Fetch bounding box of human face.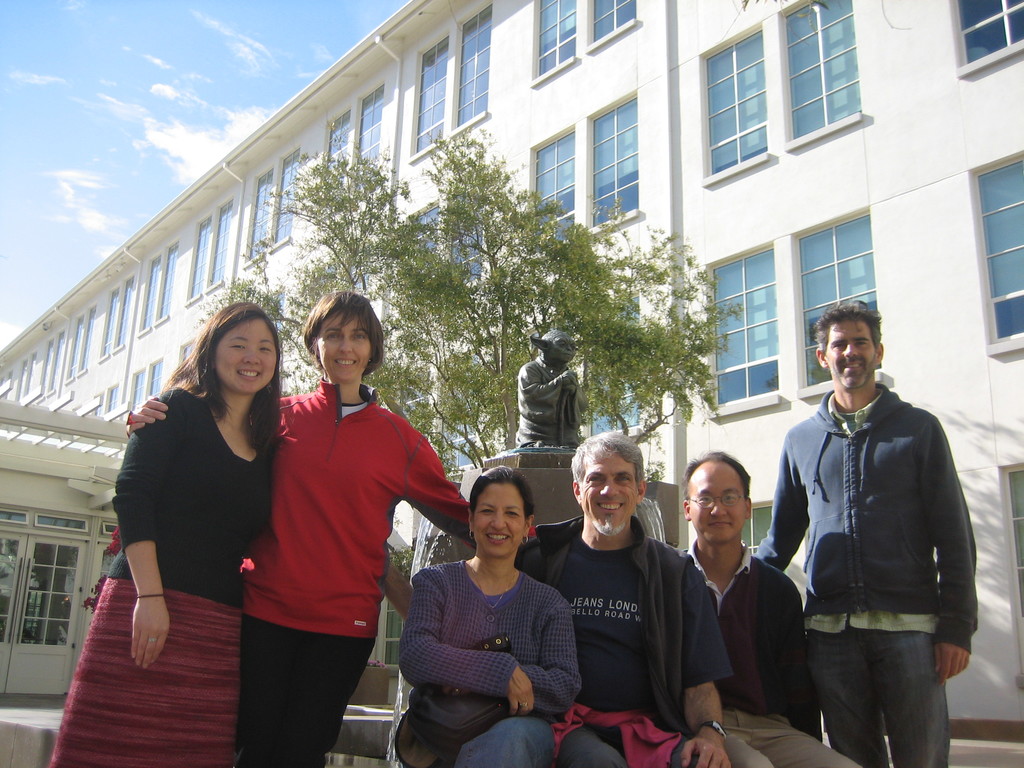
Bbox: box(578, 451, 639, 527).
